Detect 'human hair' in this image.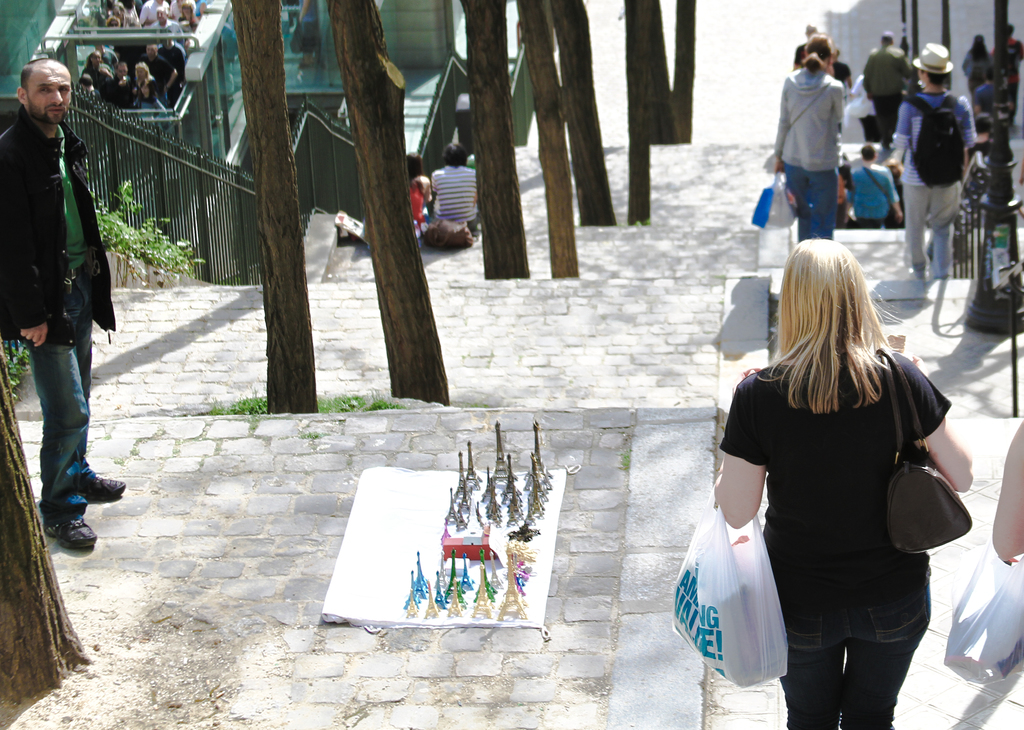
Detection: (805, 28, 837, 72).
